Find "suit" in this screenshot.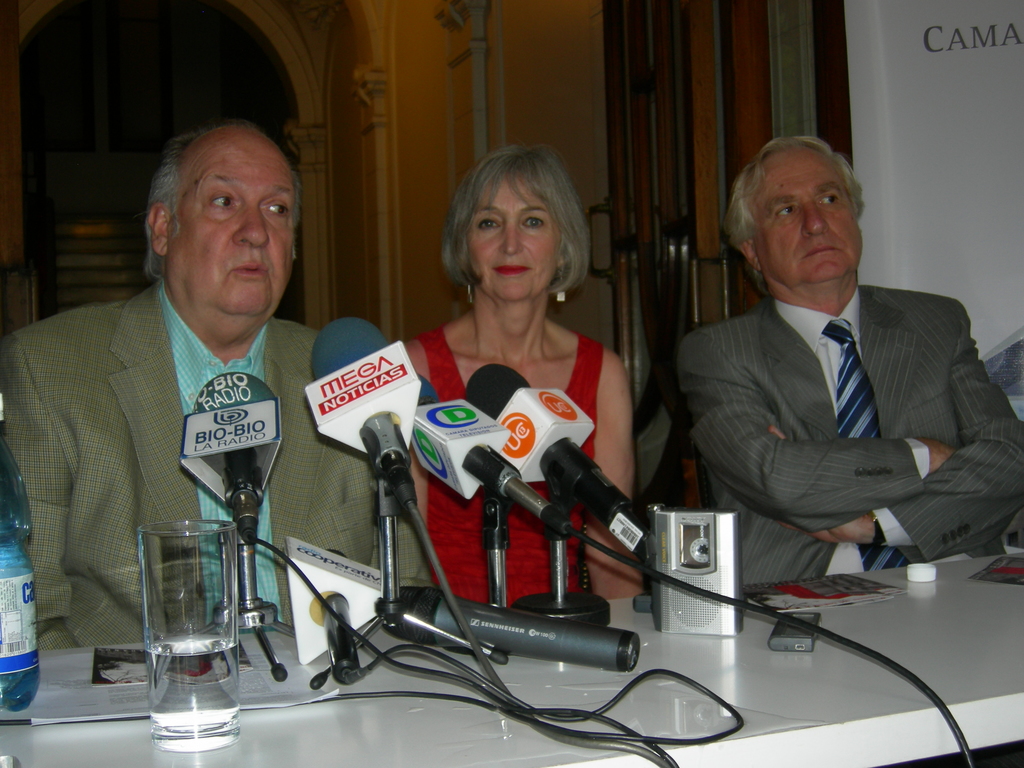
The bounding box for "suit" is [x1=0, y1=275, x2=426, y2=648].
